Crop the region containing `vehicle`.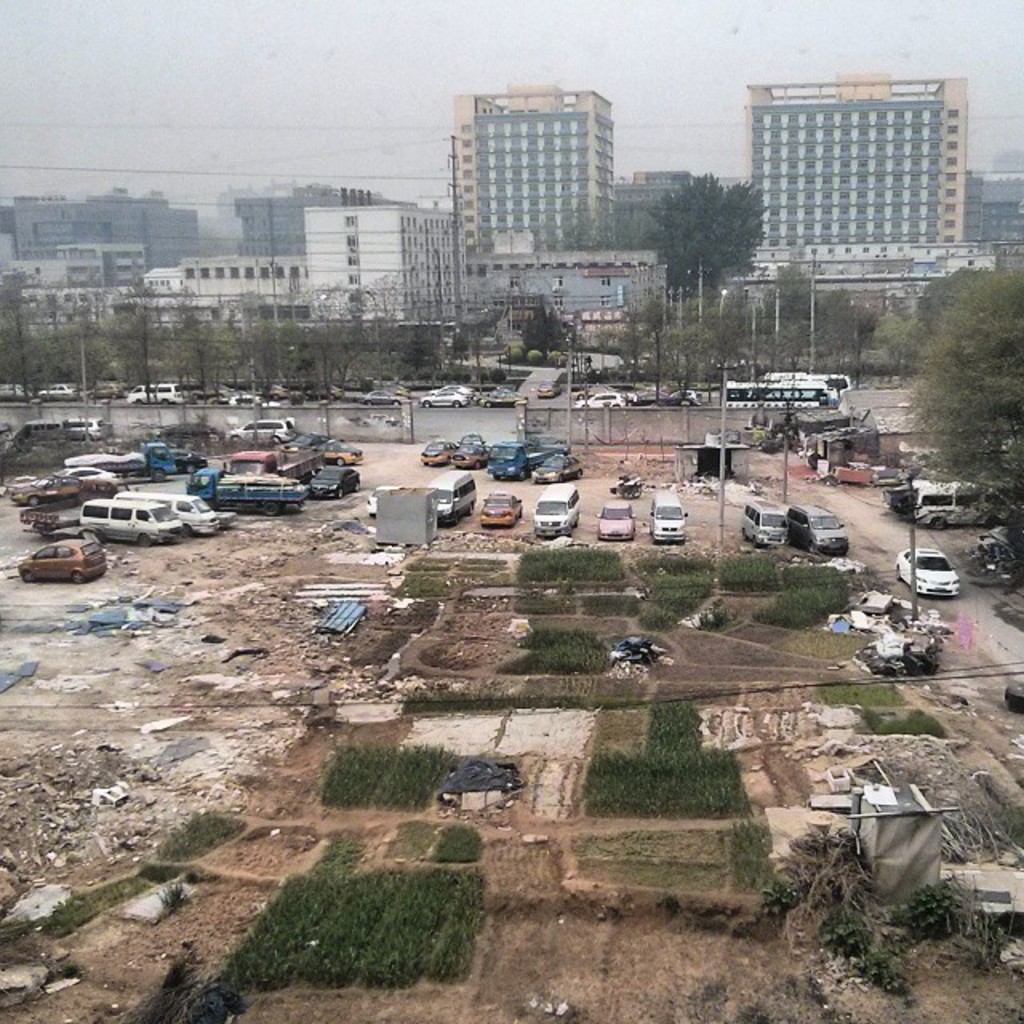
Crop region: [366, 477, 400, 514].
